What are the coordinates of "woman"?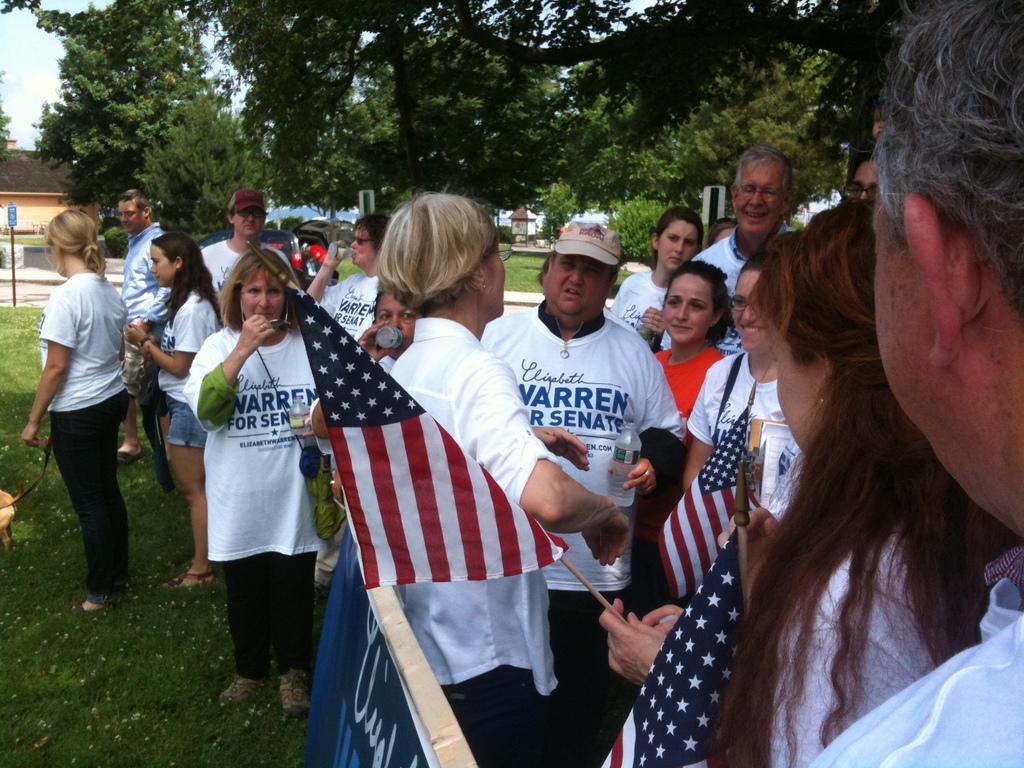
{"left": 599, "top": 195, "right": 1023, "bottom": 767}.
